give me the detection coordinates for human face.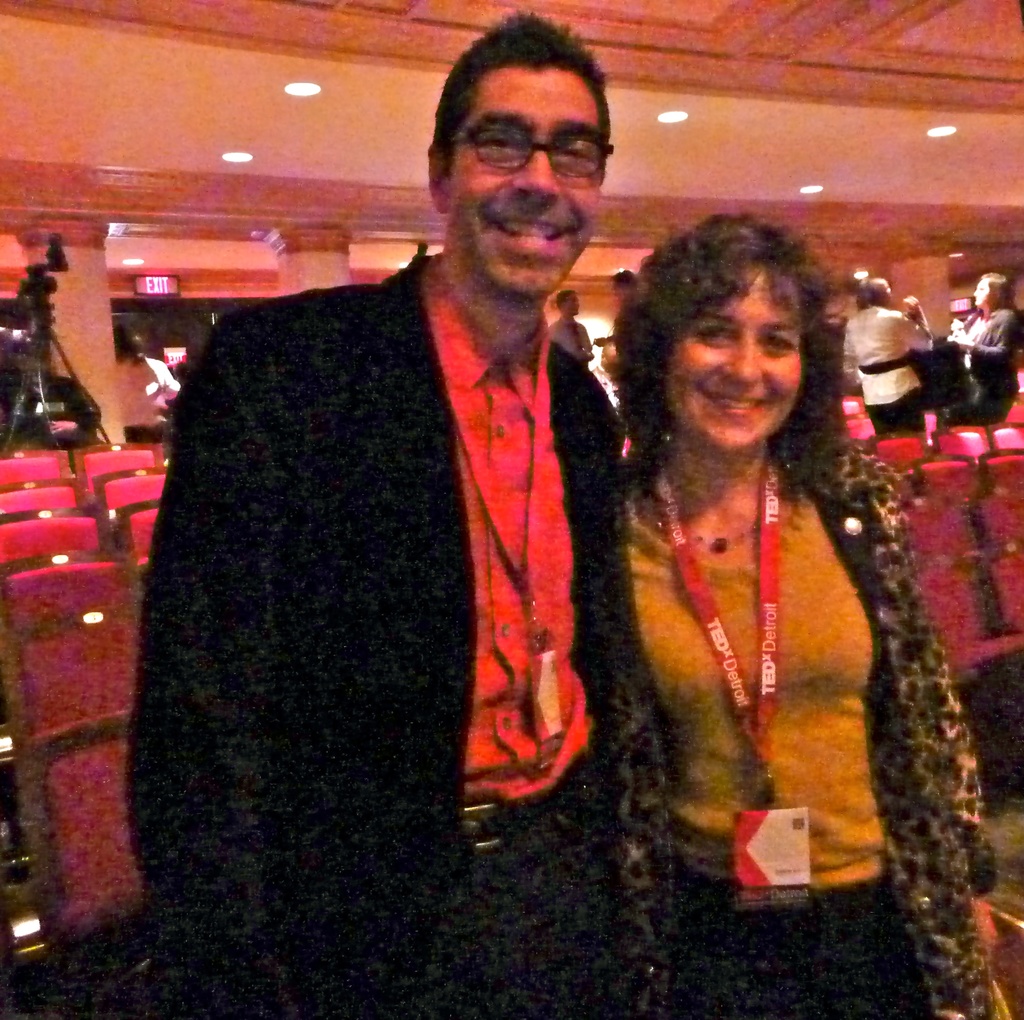
(x1=876, y1=277, x2=892, y2=301).
